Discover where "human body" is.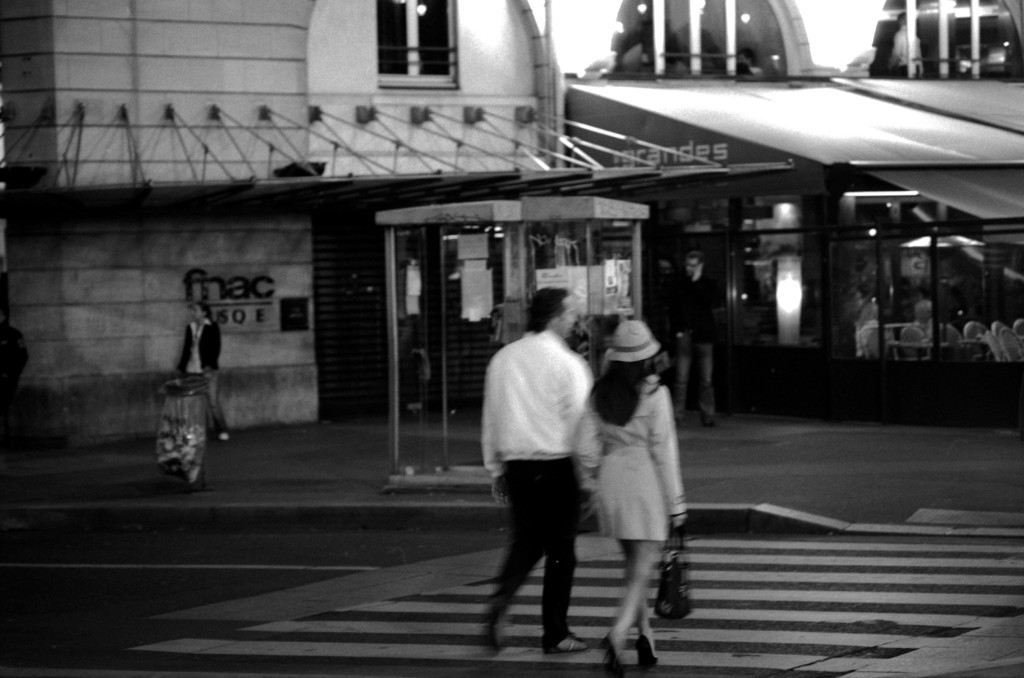
Discovered at {"x1": 184, "y1": 316, "x2": 228, "y2": 441}.
